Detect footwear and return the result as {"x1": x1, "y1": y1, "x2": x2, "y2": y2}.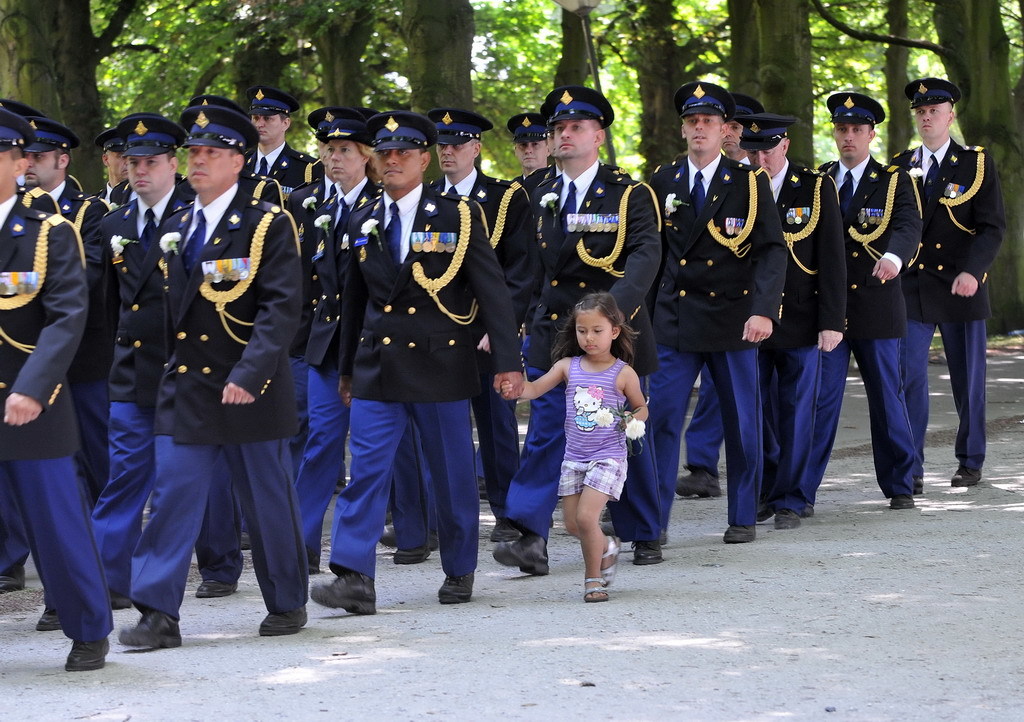
{"x1": 945, "y1": 462, "x2": 988, "y2": 484}.
